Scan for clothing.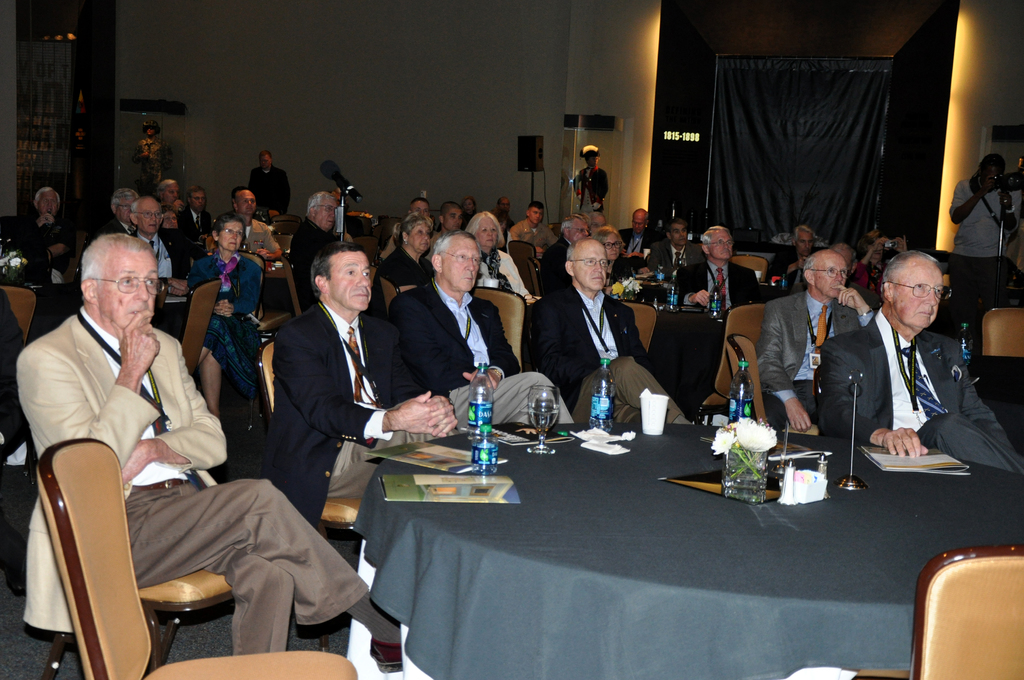
Scan result: l=652, t=244, r=702, b=281.
